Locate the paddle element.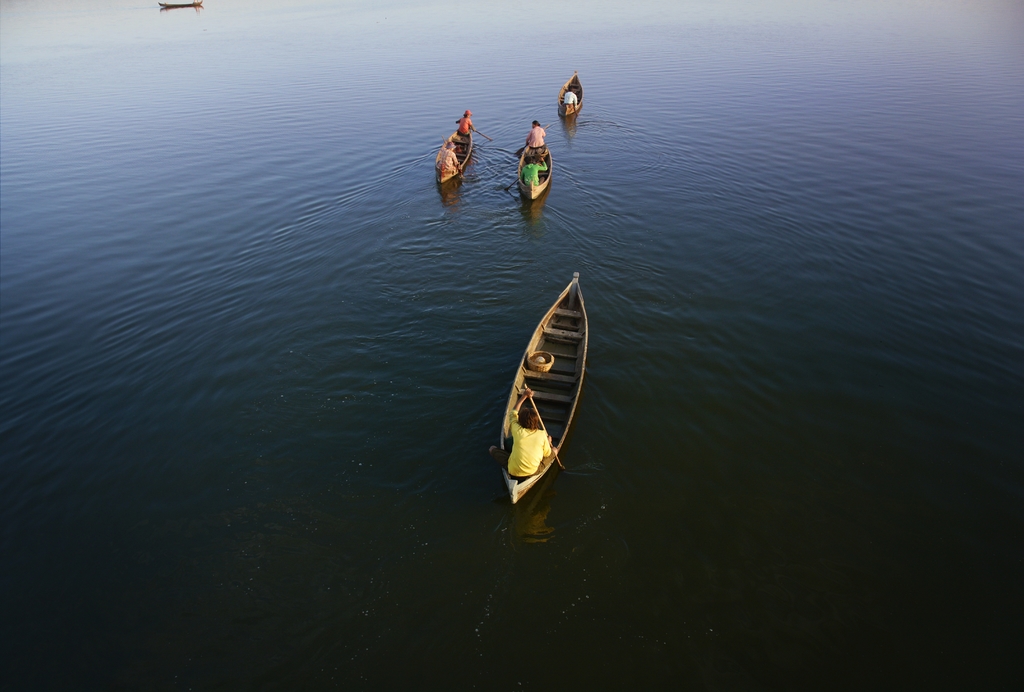
Element bbox: (572,106,579,117).
